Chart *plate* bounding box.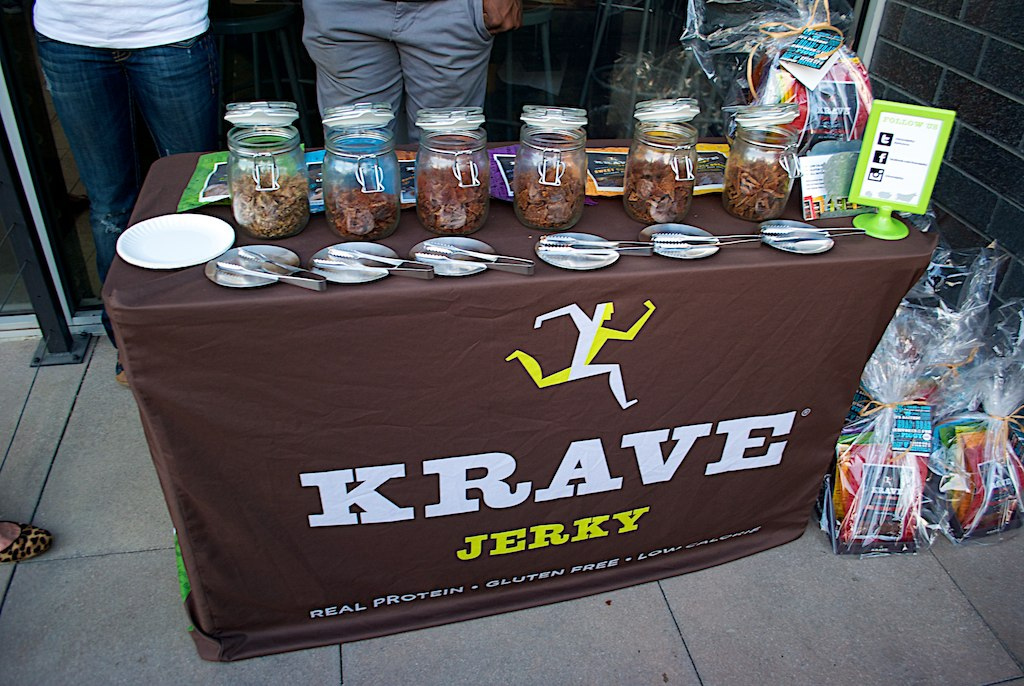
Charted: pyautogui.locateOnScreen(104, 193, 223, 273).
